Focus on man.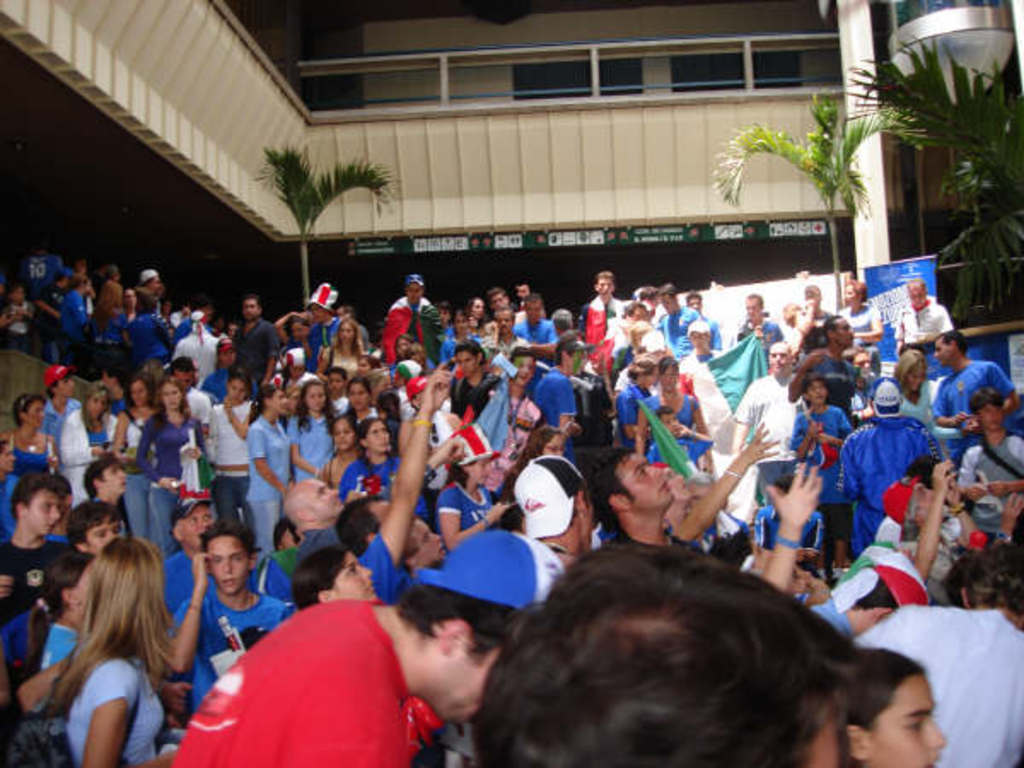
Focused at select_region(292, 474, 364, 556).
